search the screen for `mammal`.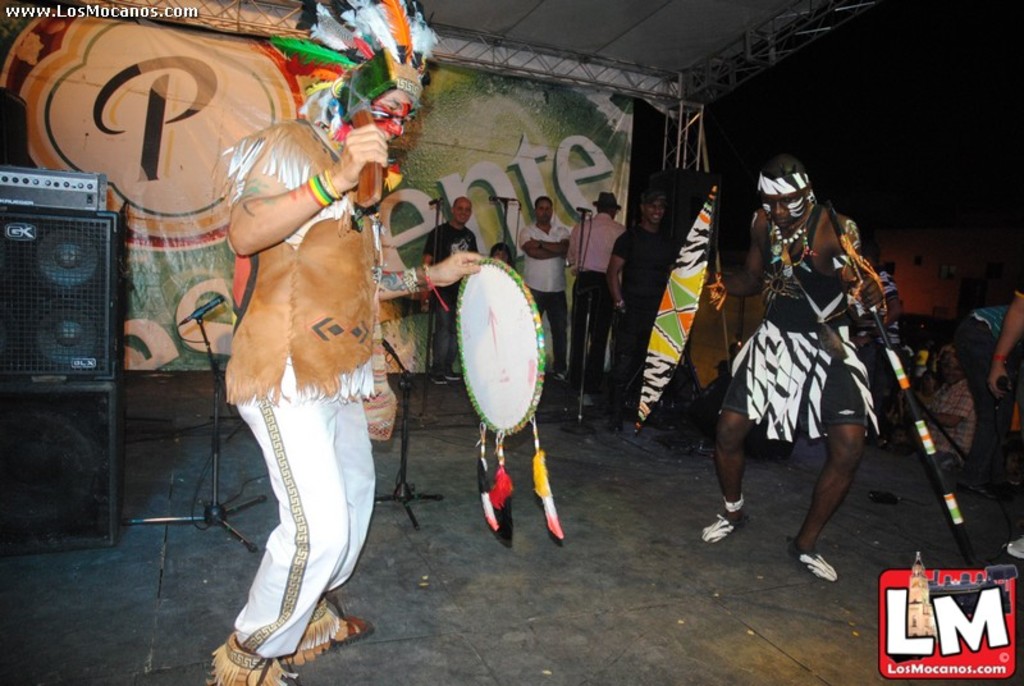
Found at [607, 189, 675, 407].
